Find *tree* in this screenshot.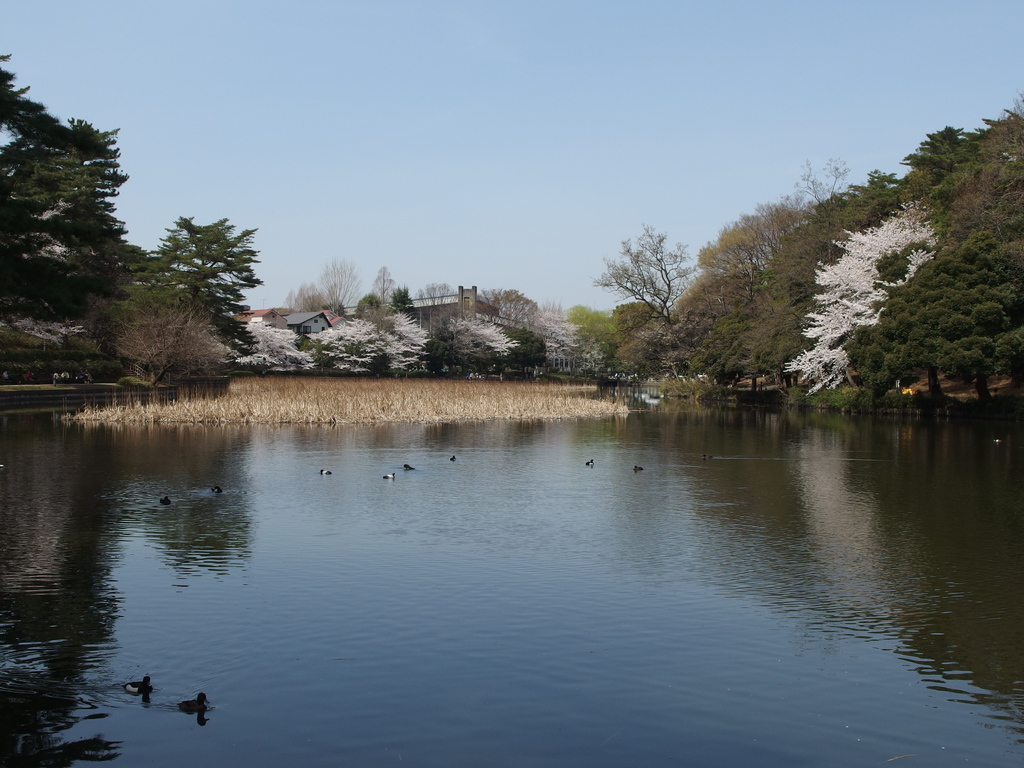
The bounding box for *tree* is 737:170:900:381.
